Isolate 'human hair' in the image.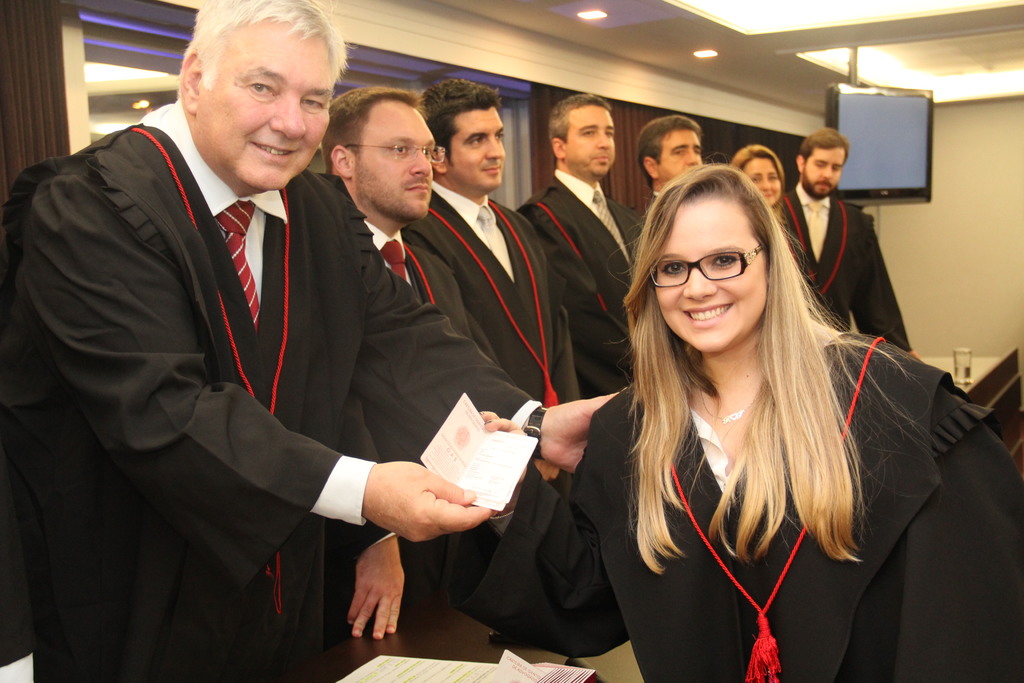
Isolated region: l=797, t=130, r=850, b=169.
